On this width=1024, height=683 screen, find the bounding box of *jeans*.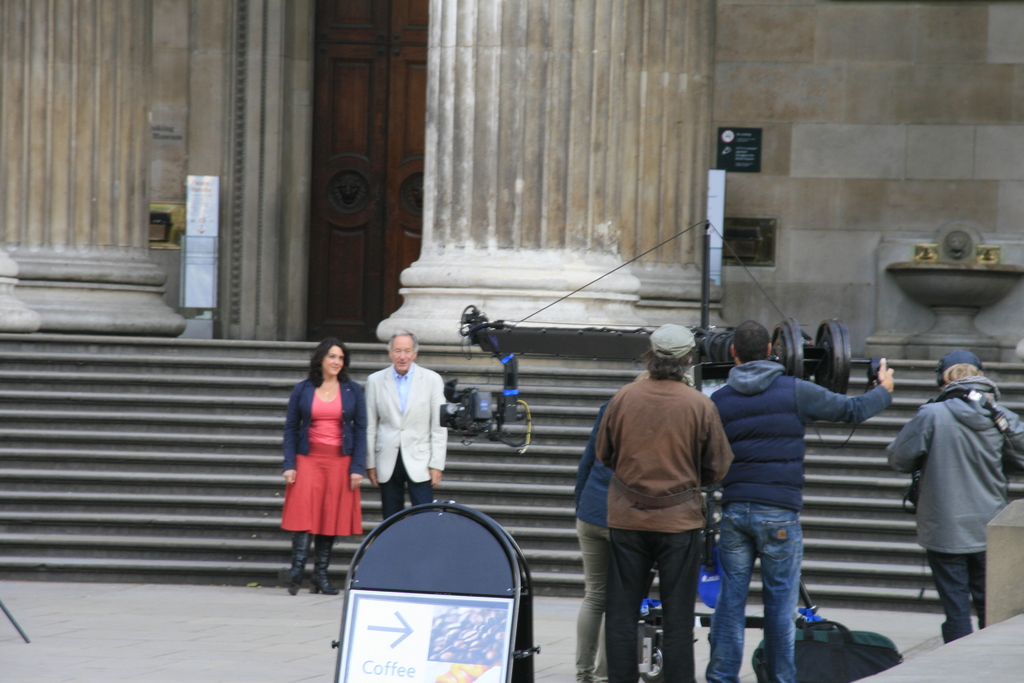
Bounding box: {"x1": 925, "y1": 550, "x2": 986, "y2": 644}.
